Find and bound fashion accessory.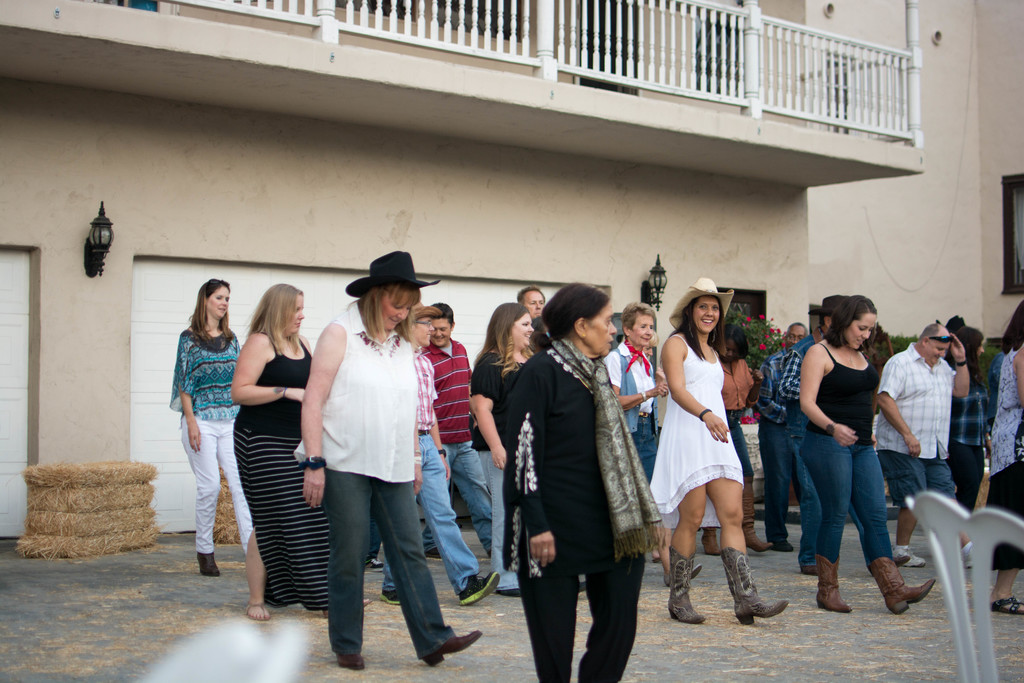
Bound: [343,250,438,296].
